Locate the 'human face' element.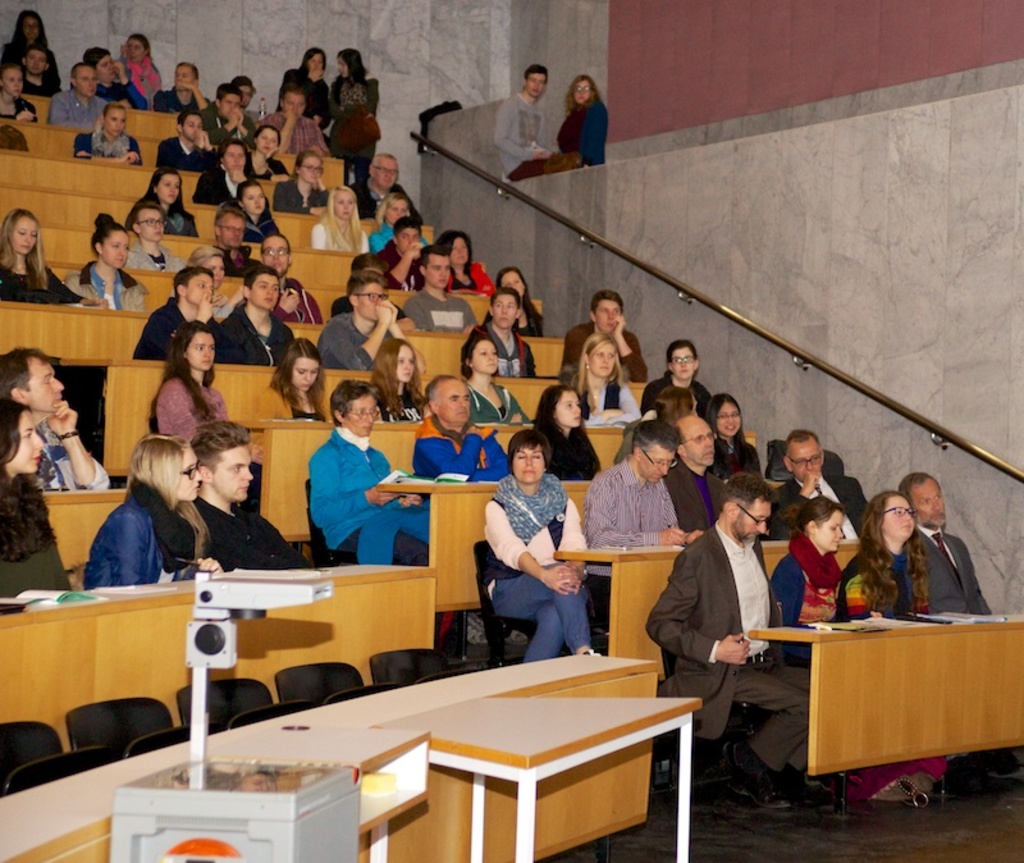
Element bbox: bbox=[289, 355, 321, 392].
